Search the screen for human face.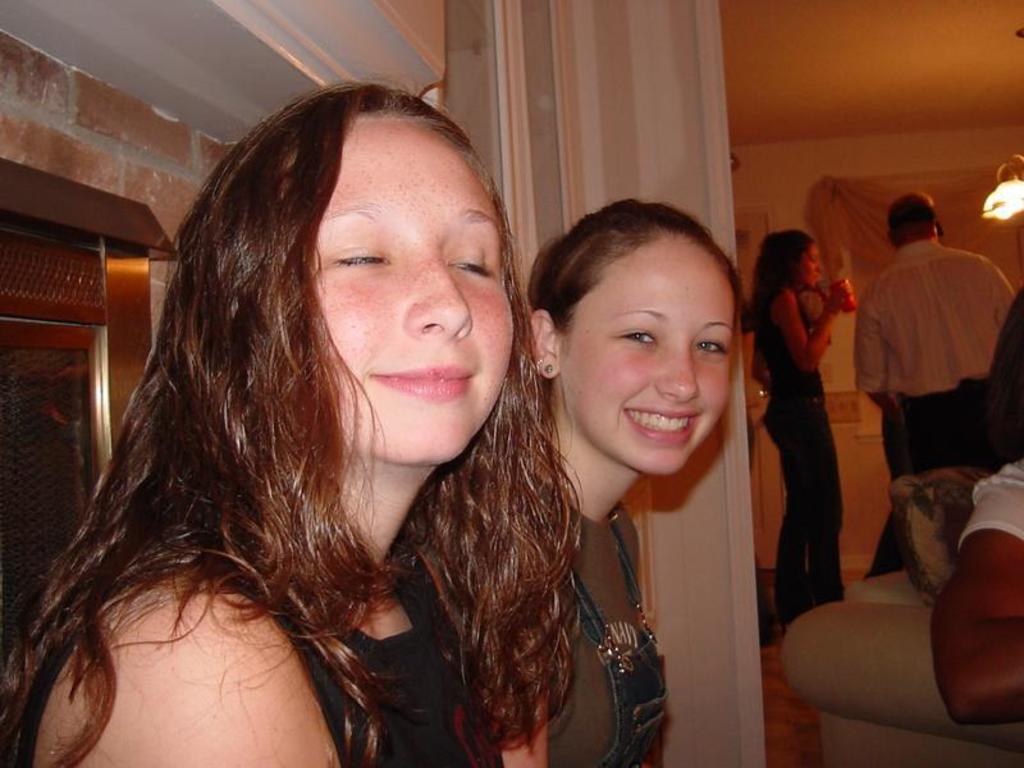
Found at pyautogui.locateOnScreen(801, 242, 822, 285).
